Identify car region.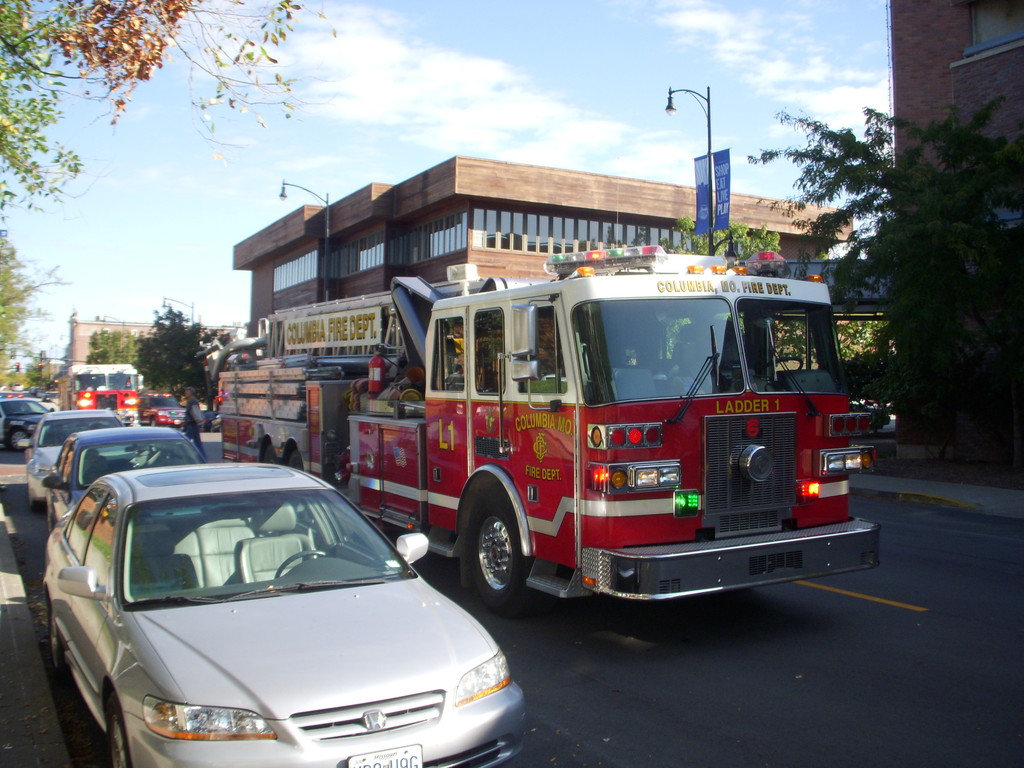
Region: <region>0, 399, 59, 452</region>.
